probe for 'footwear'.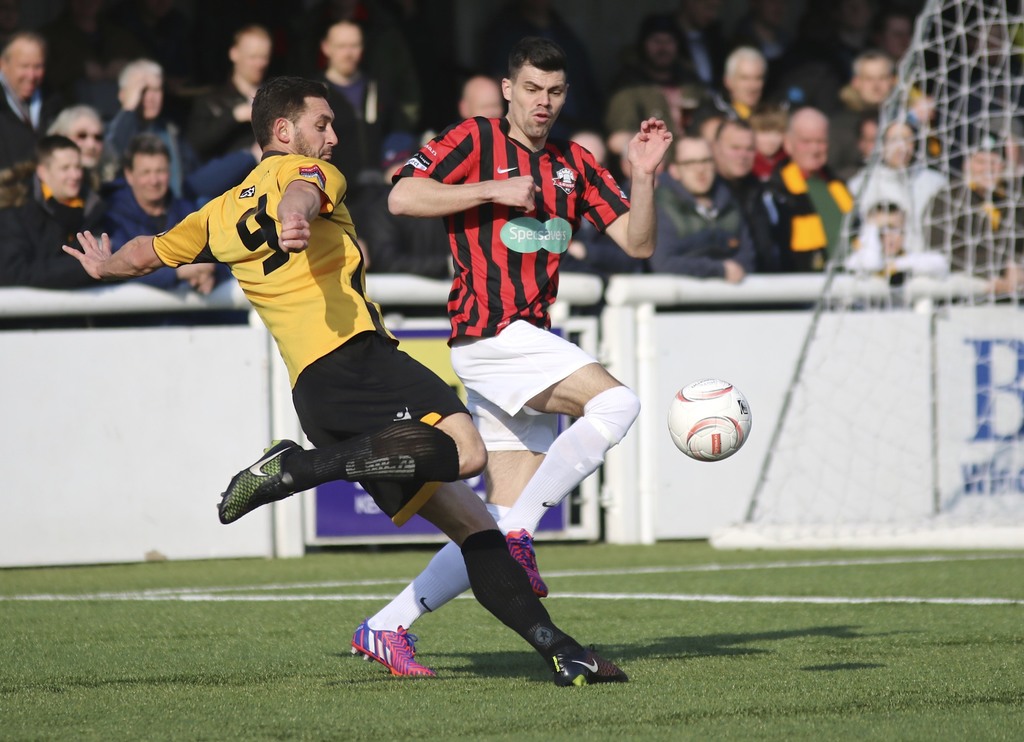
Probe result: Rect(349, 618, 435, 683).
